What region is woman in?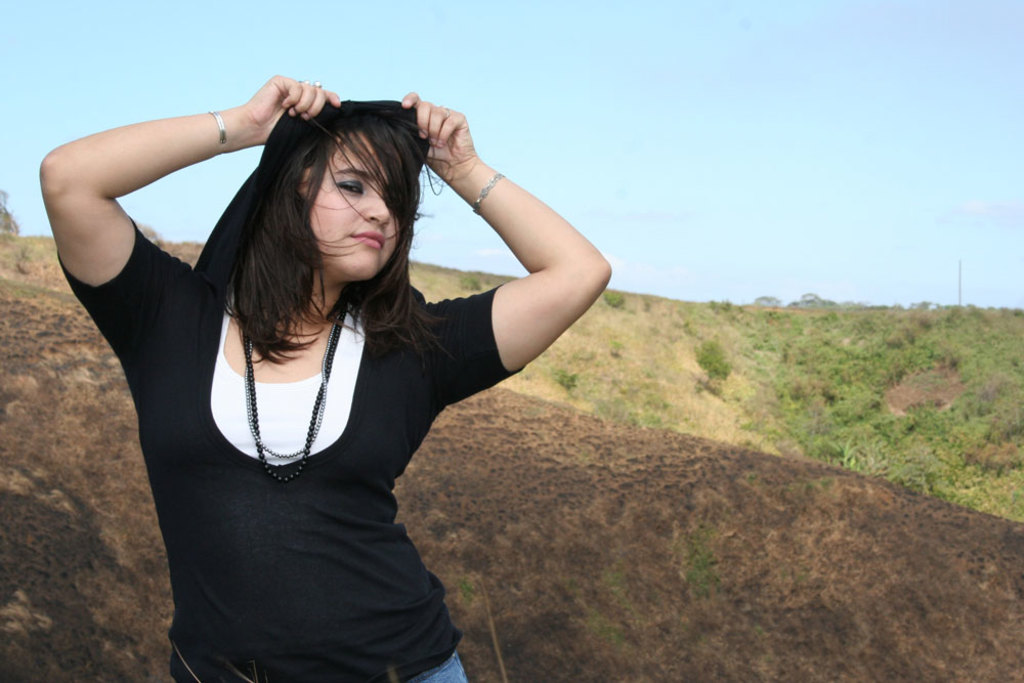
(left=57, top=27, right=591, bottom=679).
